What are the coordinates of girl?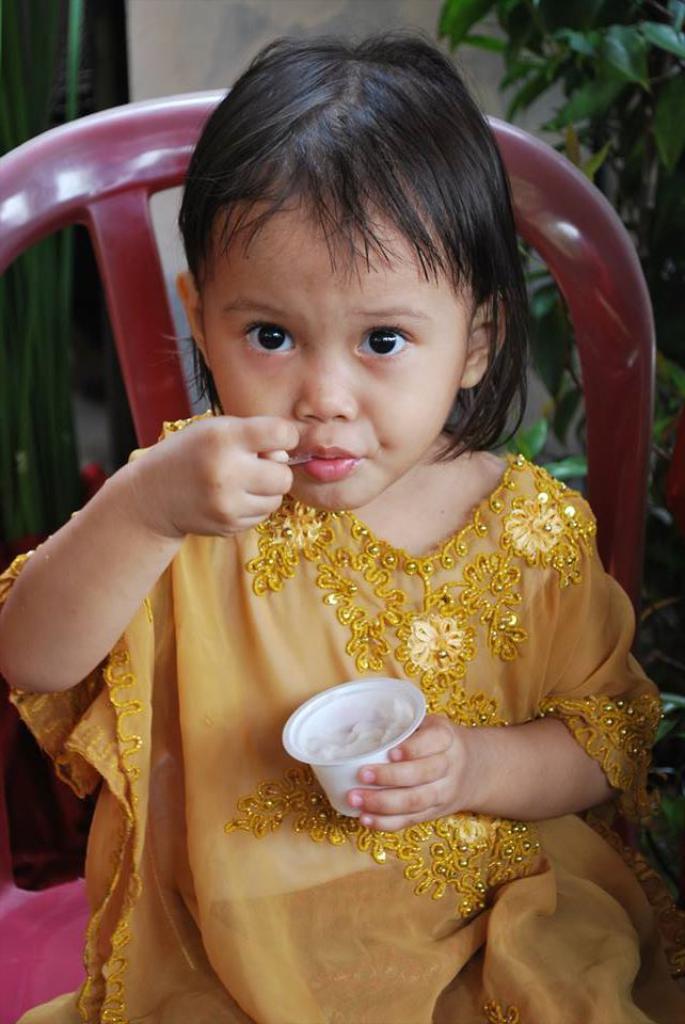
0, 21, 673, 1023.
